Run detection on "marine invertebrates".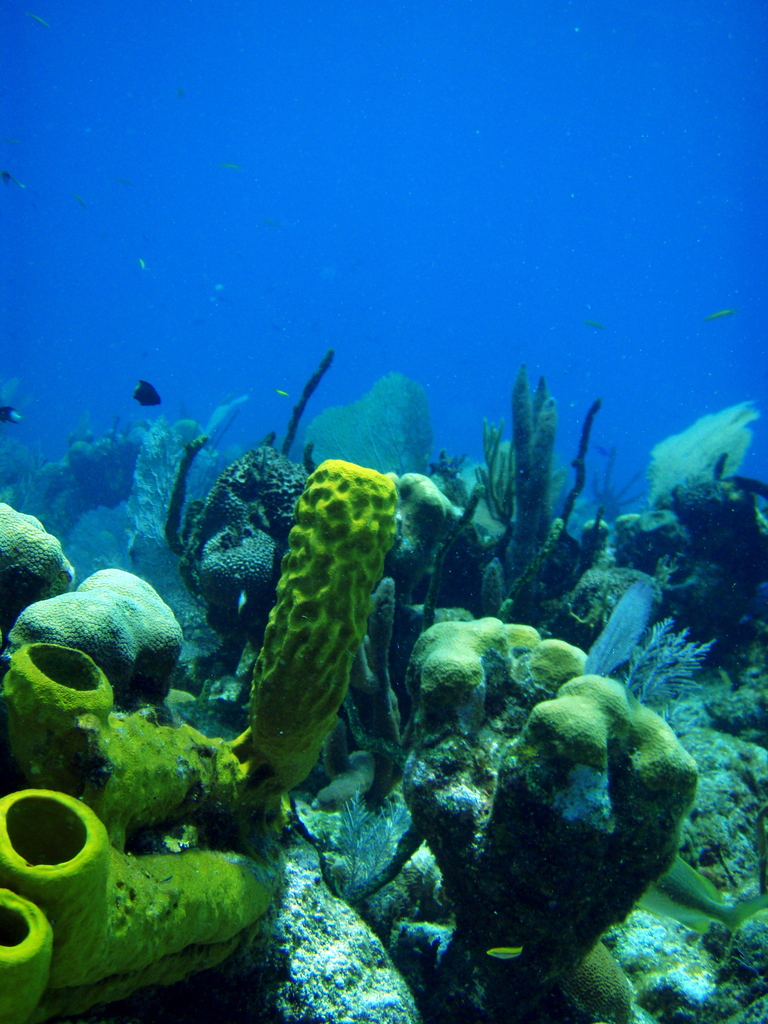
Result: select_region(0, 886, 71, 1023).
